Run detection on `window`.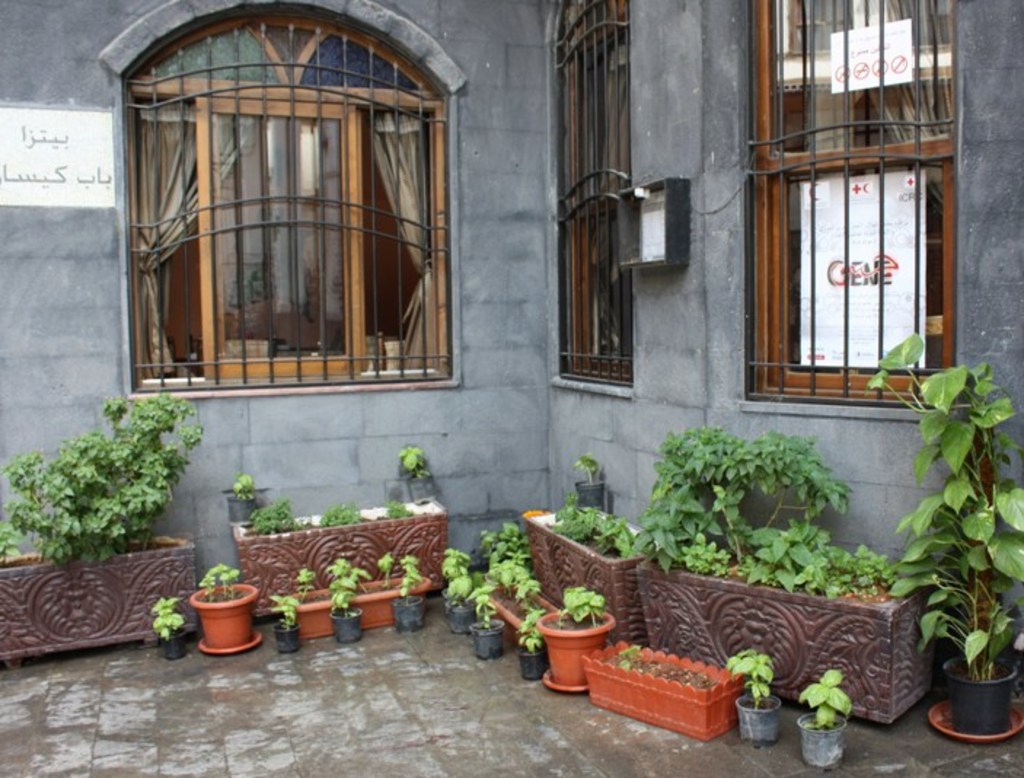
Result: 741:0:961:409.
